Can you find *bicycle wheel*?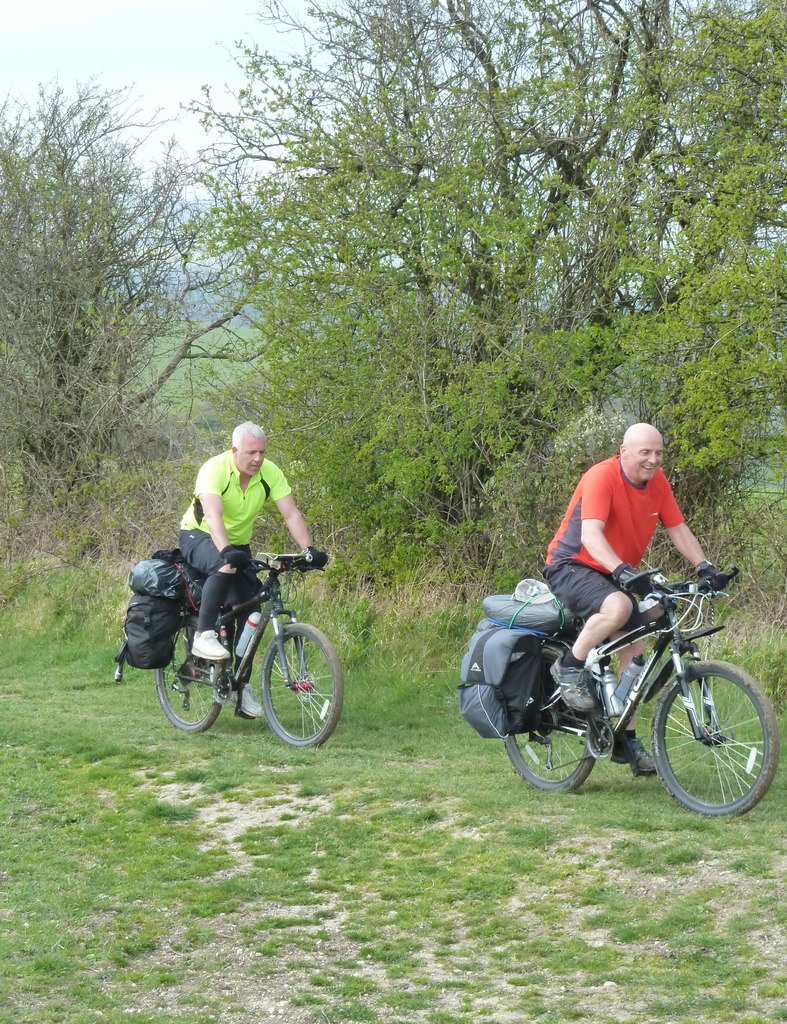
Yes, bounding box: <box>649,655,779,819</box>.
